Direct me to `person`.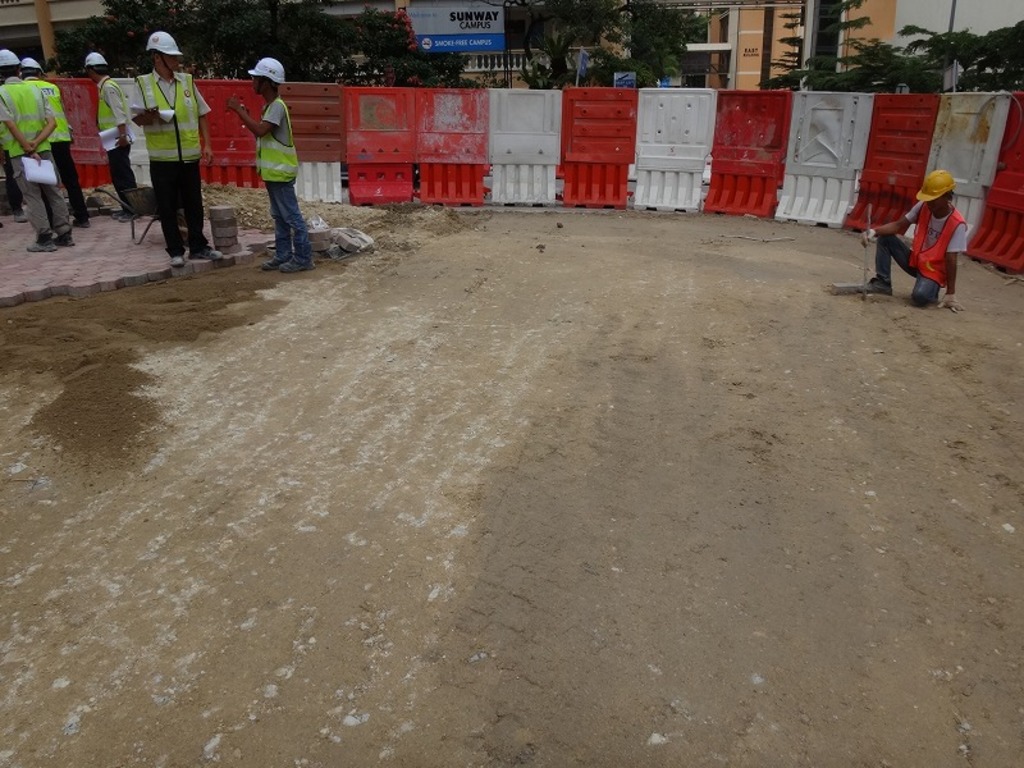
Direction: left=0, top=42, right=79, bottom=256.
